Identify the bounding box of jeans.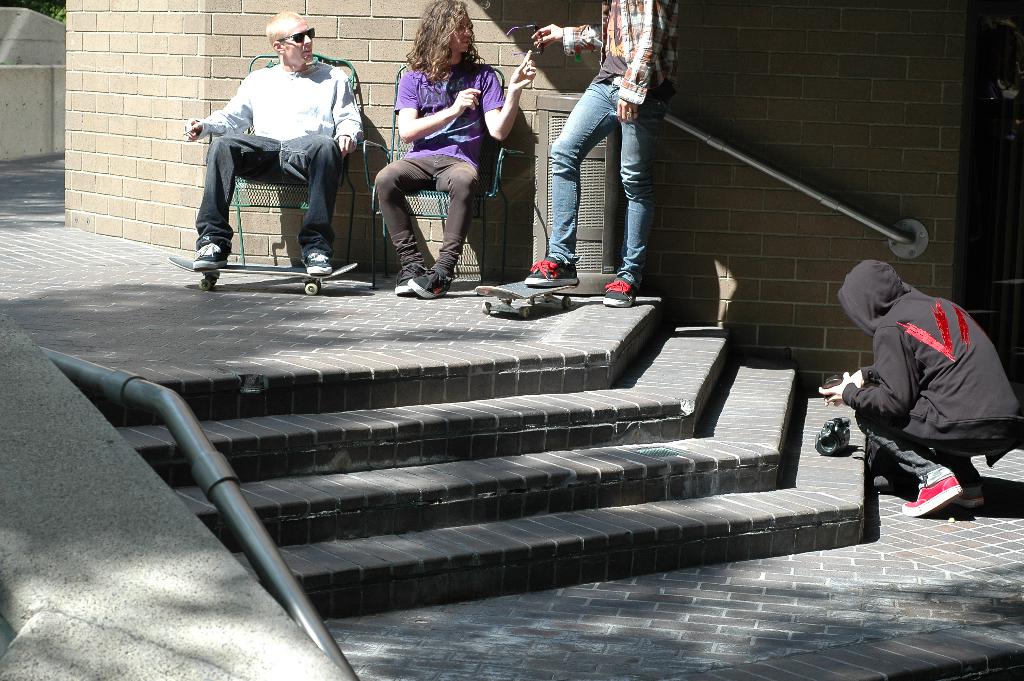
select_region(546, 75, 662, 284).
